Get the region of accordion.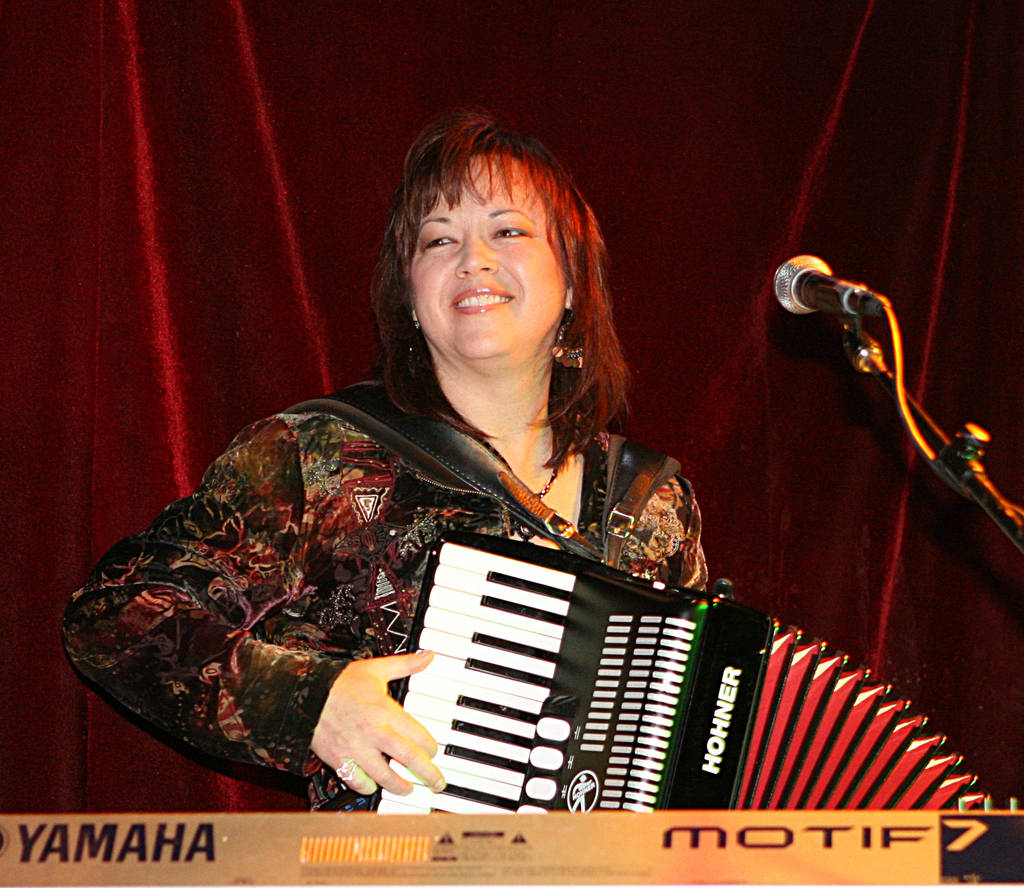
(327, 502, 964, 855).
